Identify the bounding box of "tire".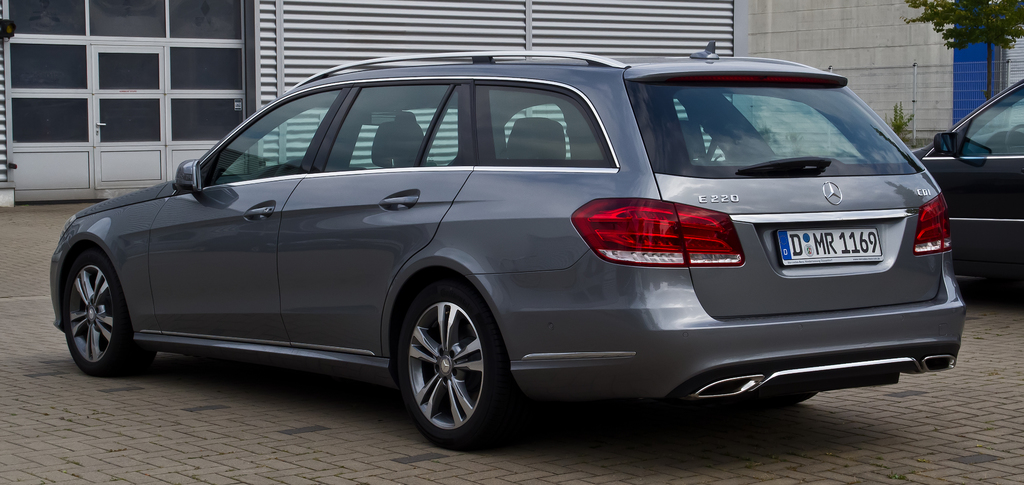
{"left": 58, "top": 242, "right": 134, "bottom": 372}.
